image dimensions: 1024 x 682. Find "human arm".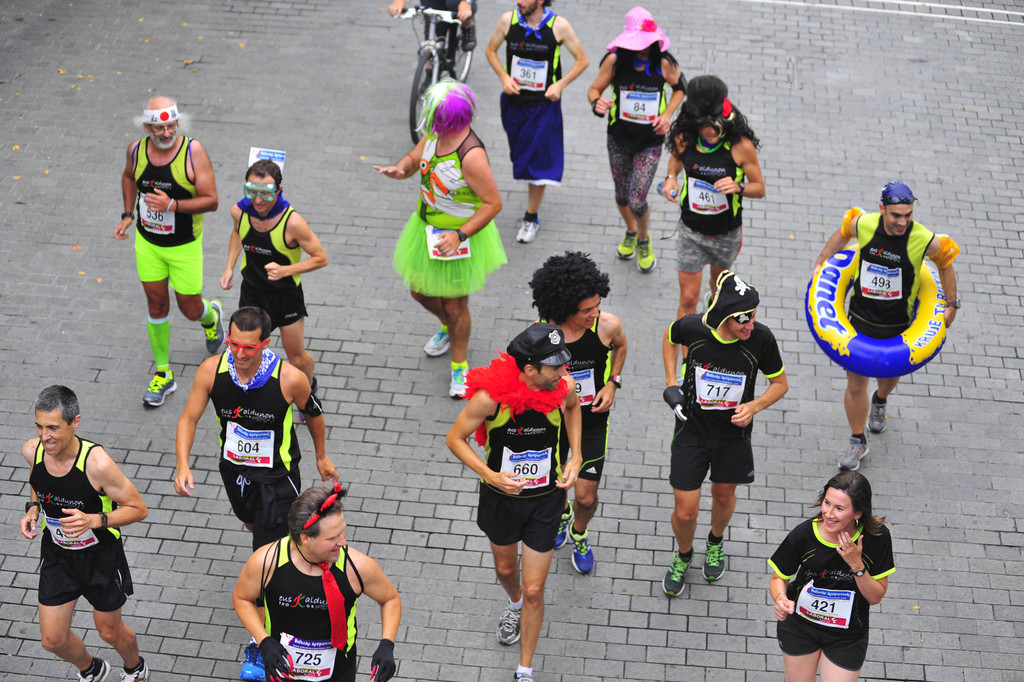
767,520,803,620.
